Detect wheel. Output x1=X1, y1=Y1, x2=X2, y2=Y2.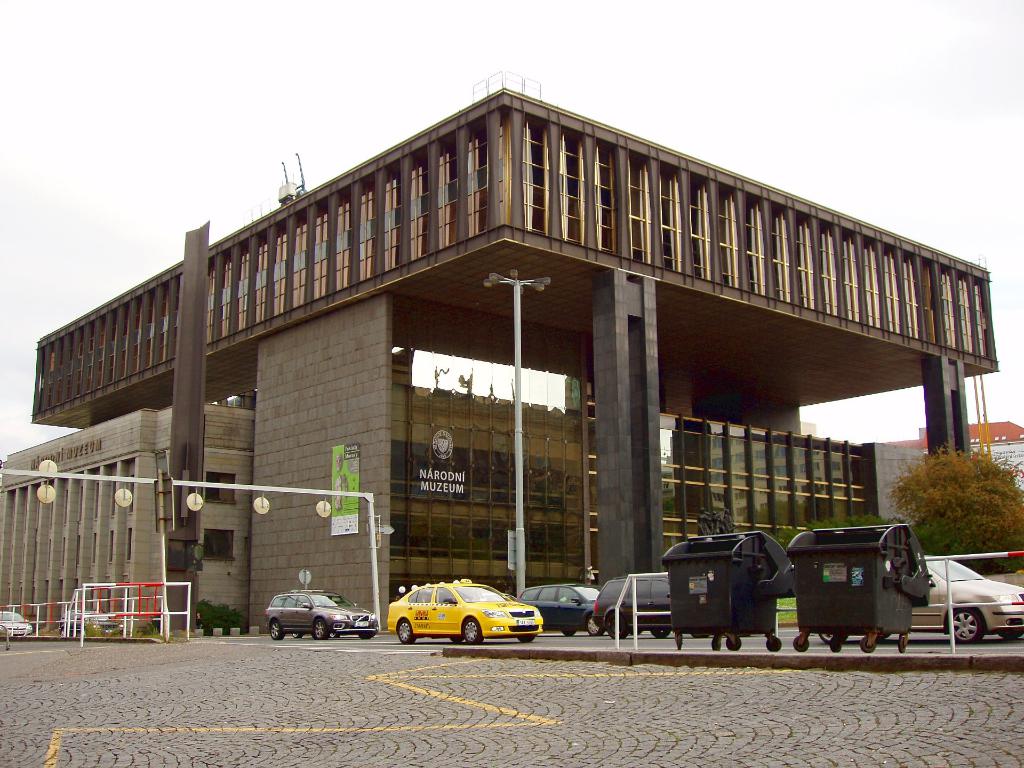
x1=766, y1=637, x2=781, y2=650.
